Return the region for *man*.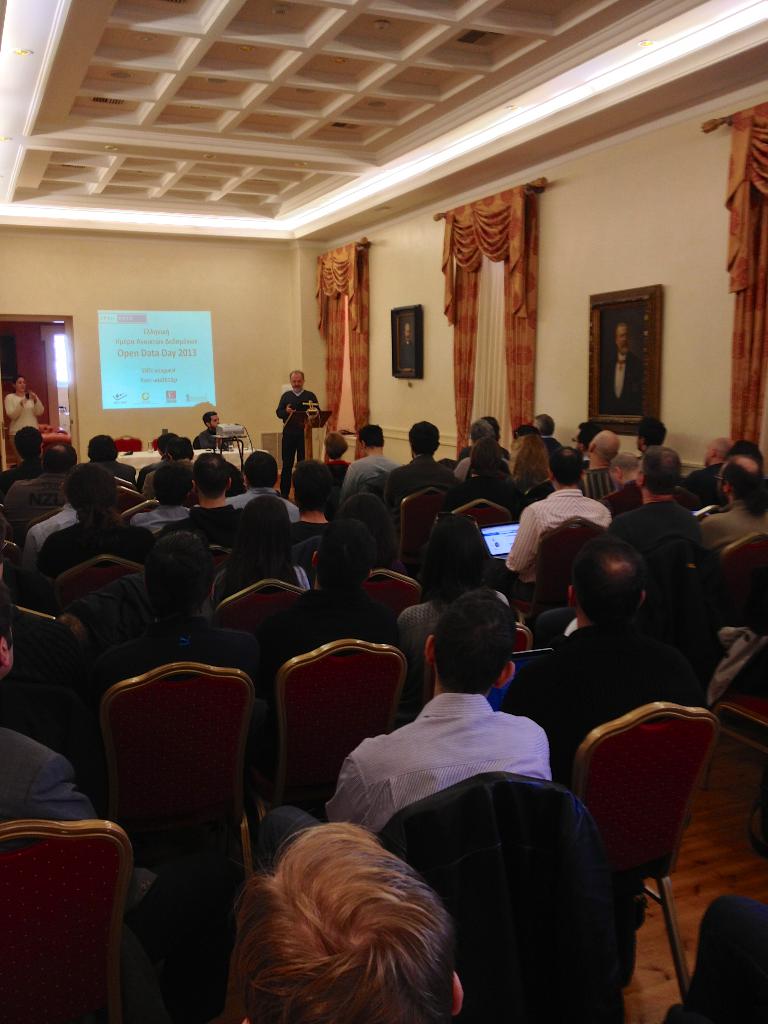
locate(454, 419, 511, 476).
